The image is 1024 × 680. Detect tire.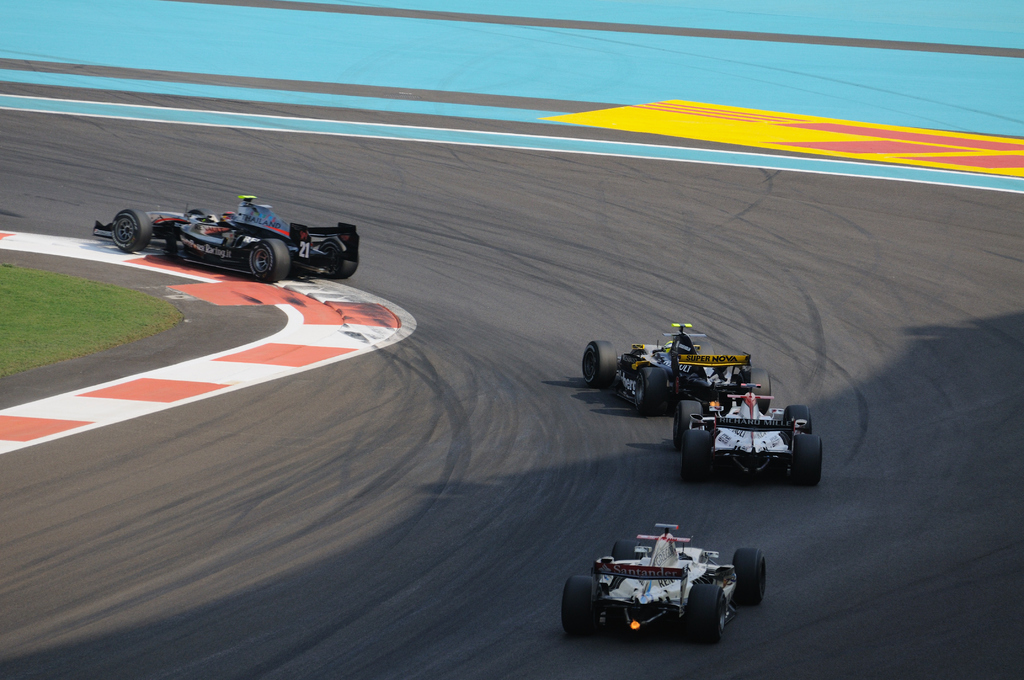
Detection: BBox(789, 444, 824, 486).
